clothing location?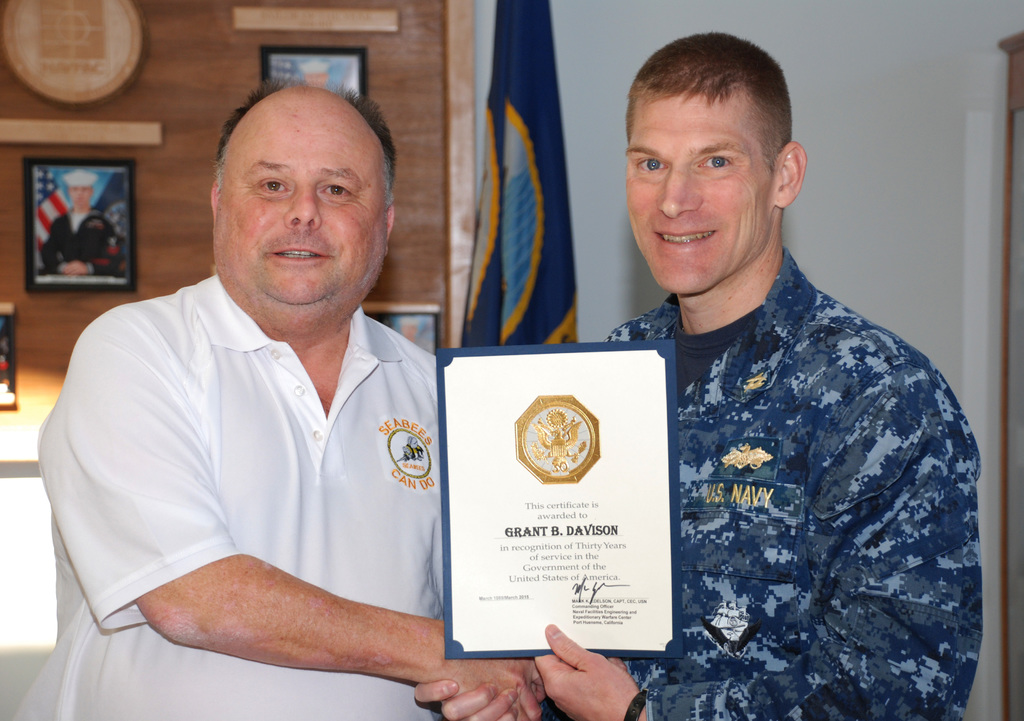
[x1=457, y1=0, x2=589, y2=369]
